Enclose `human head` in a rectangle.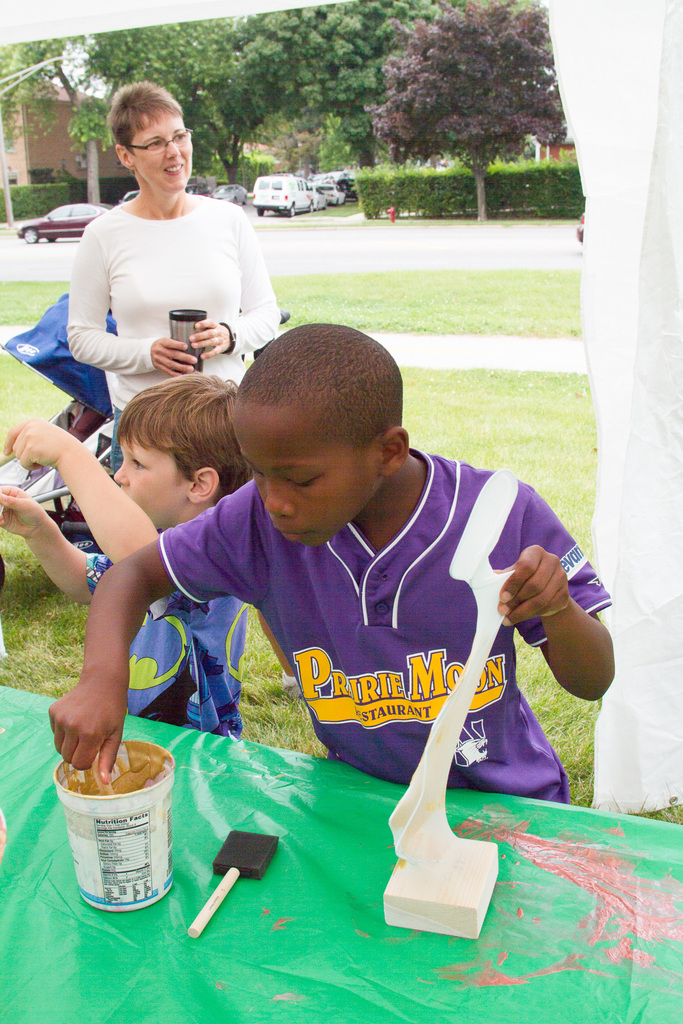
bbox=[110, 370, 256, 529].
